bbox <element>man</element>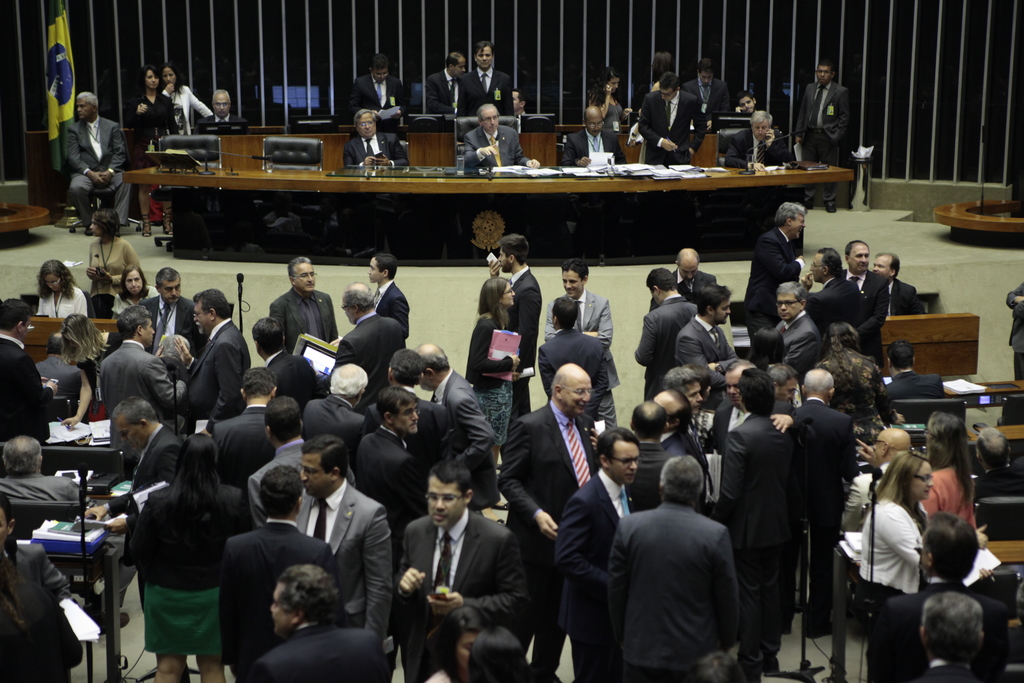
<box>66,94,131,230</box>
